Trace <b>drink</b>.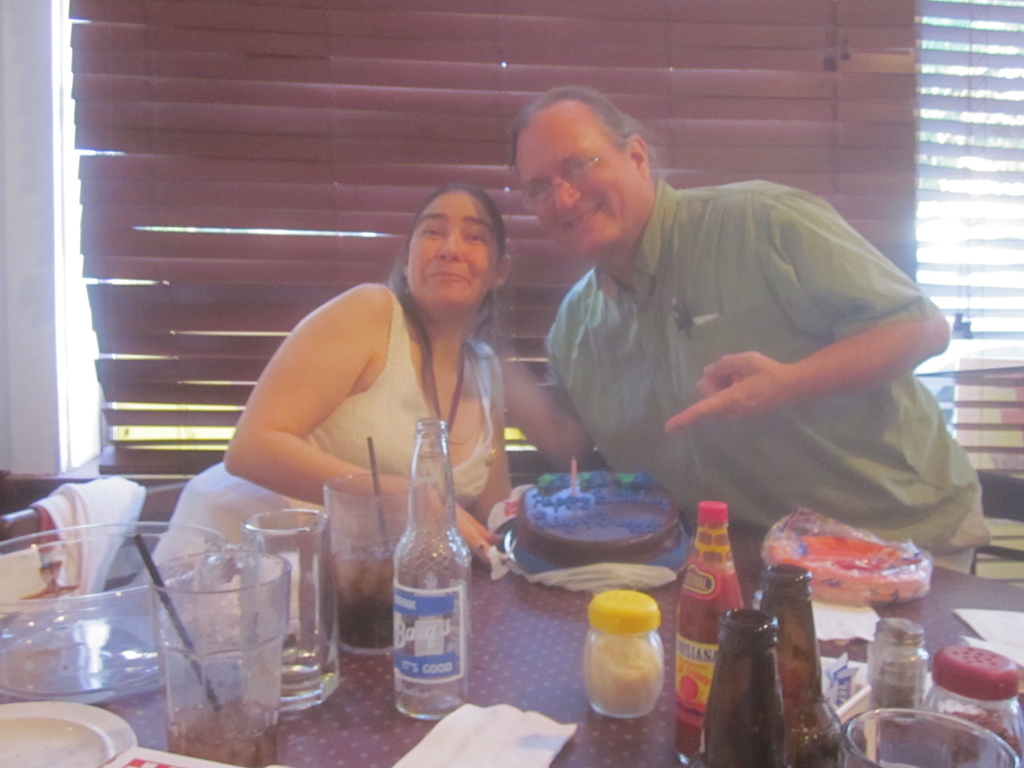
Traced to <bbox>175, 697, 275, 762</bbox>.
